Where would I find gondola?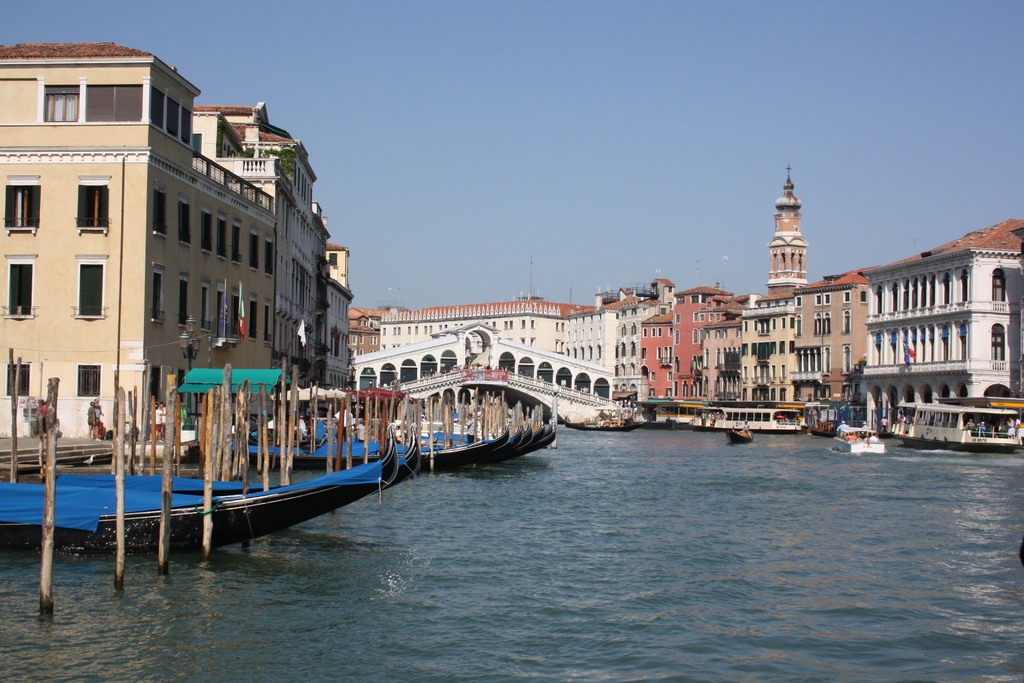
At l=561, t=420, r=647, b=433.
